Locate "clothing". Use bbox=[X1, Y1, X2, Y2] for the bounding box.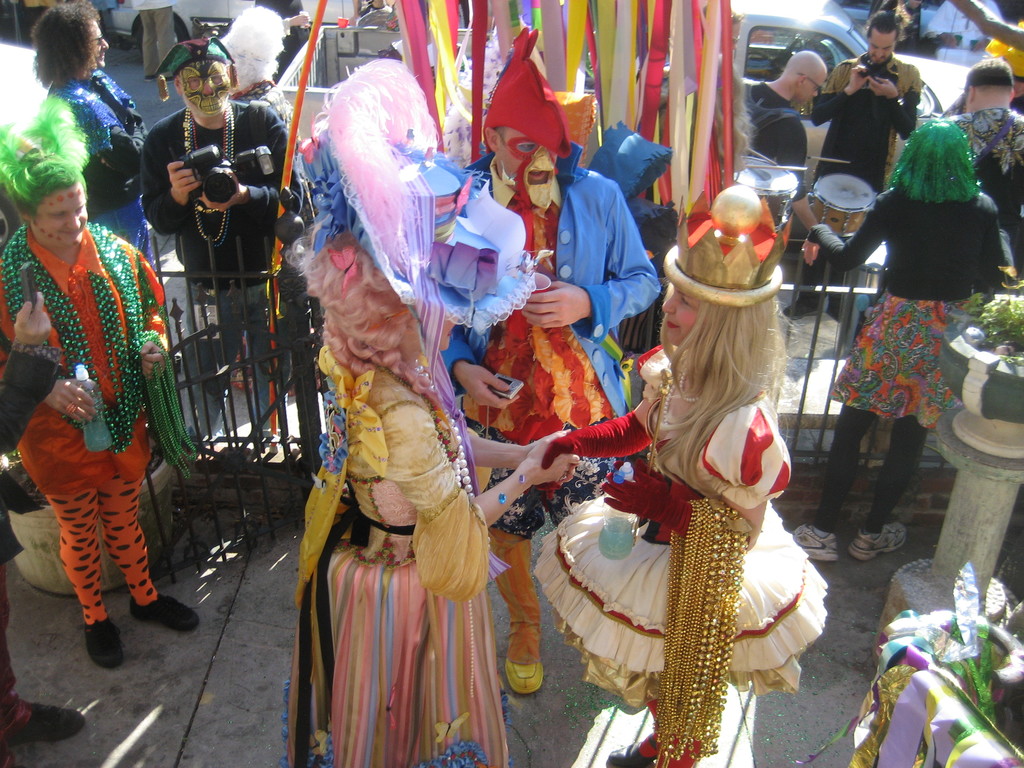
bbox=[805, 183, 1000, 507].
